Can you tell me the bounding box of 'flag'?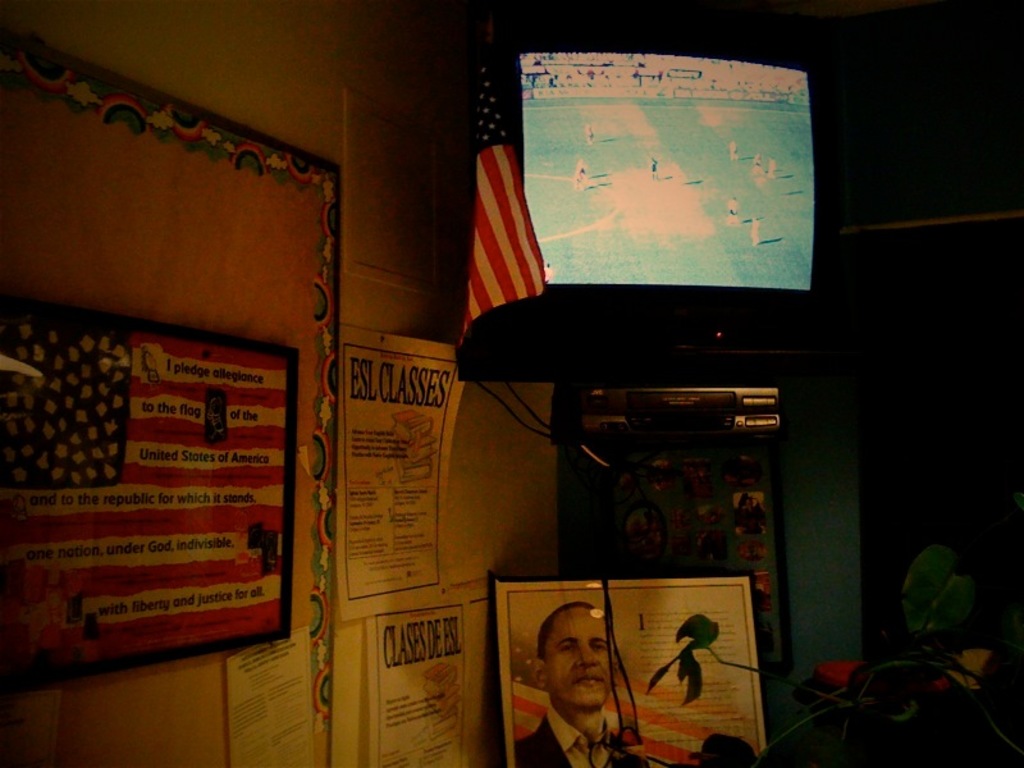
detection(457, 102, 557, 365).
